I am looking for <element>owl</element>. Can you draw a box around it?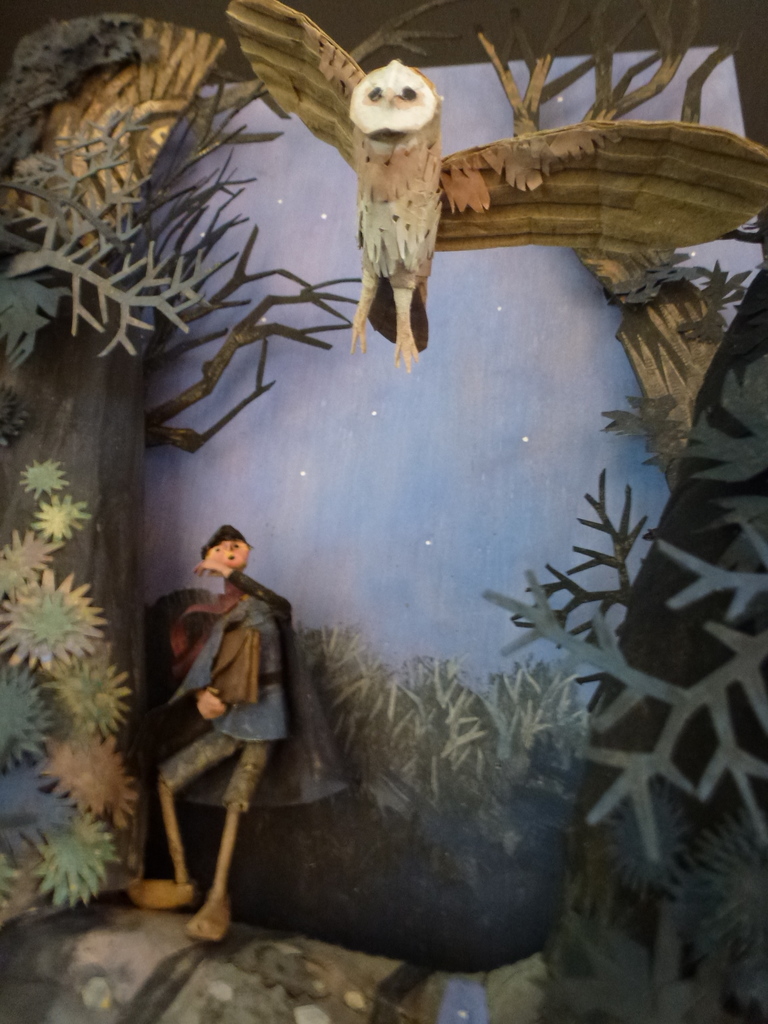
Sure, the bounding box is region(222, 0, 767, 374).
